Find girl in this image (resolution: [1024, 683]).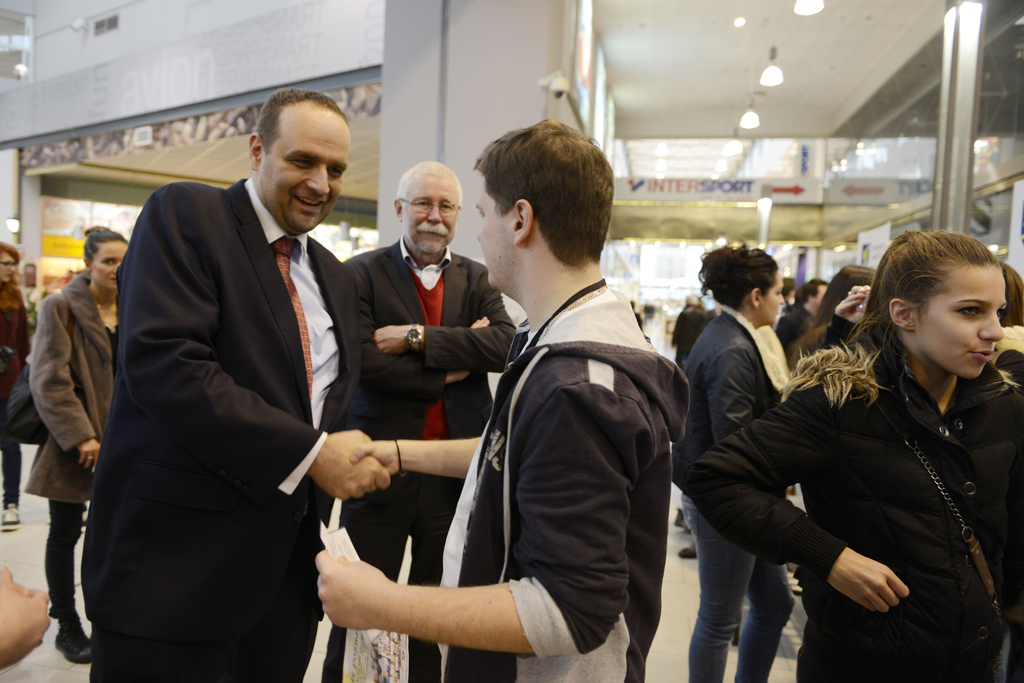
x1=684, y1=243, x2=799, y2=682.
